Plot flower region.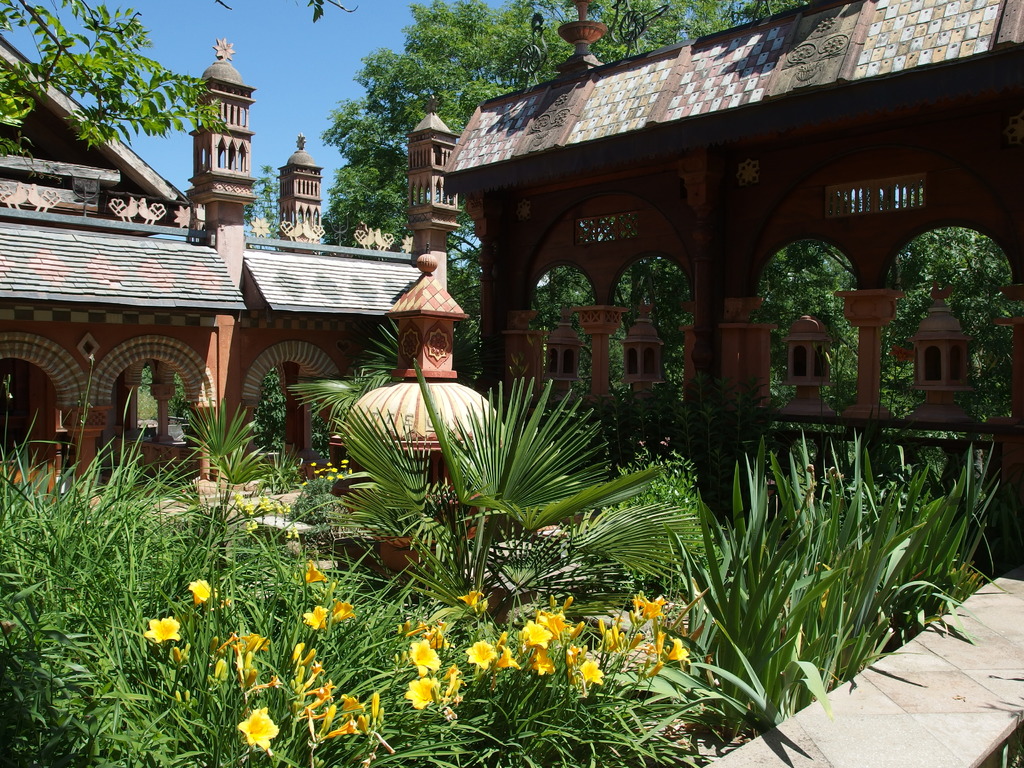
Plotted at [188,572,214,606].
